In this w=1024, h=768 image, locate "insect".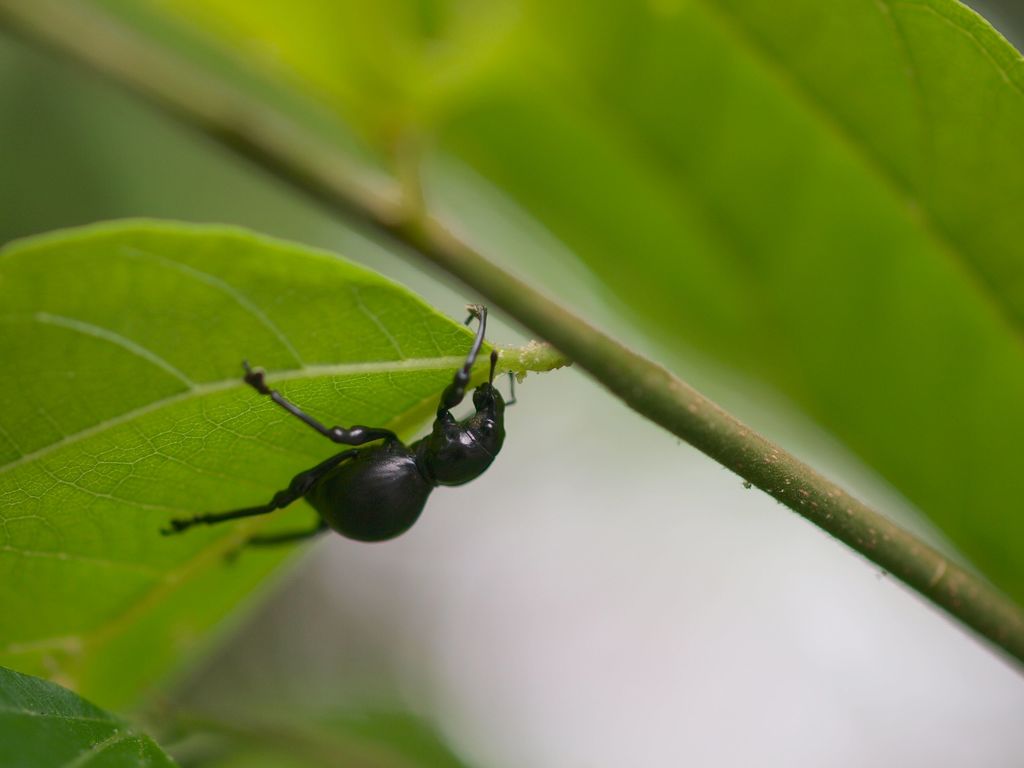
Bounding box: locate(154, 305, 515, 564).
